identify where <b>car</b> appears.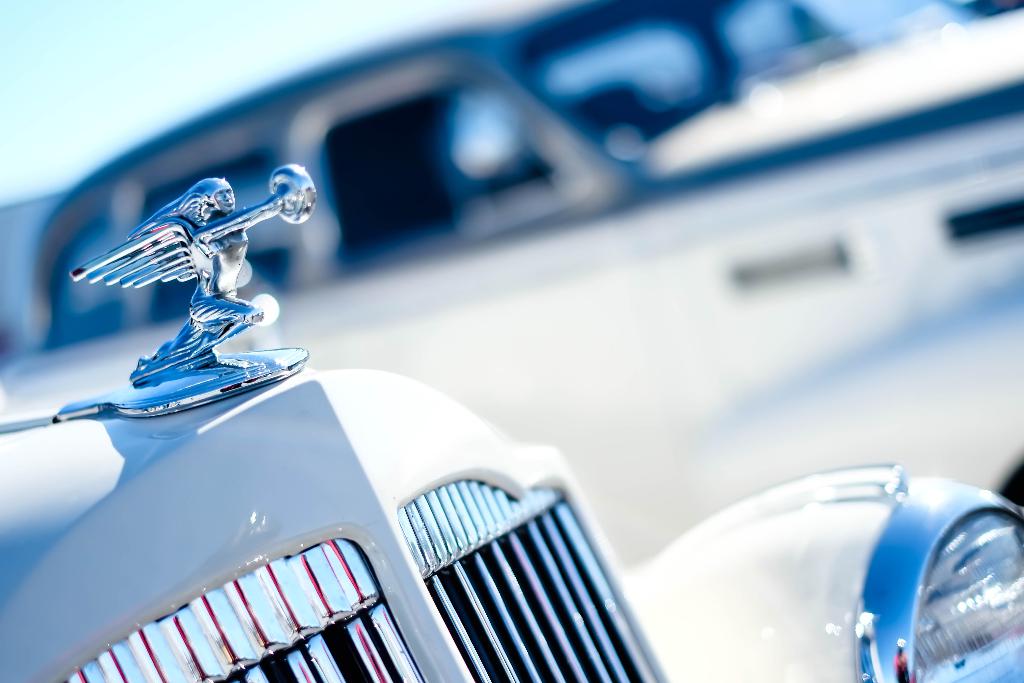
Appears at pyautogui.locateOnScreen(30, 0, 1023, 309).
